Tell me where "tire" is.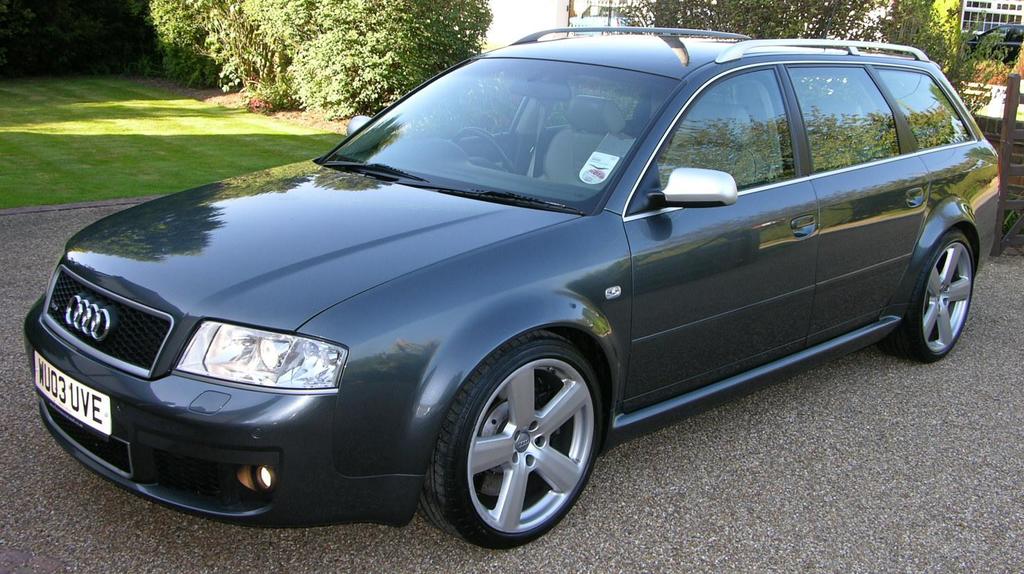
"tire" is at [x1=900, y1=205, x2=986, y2=362].
